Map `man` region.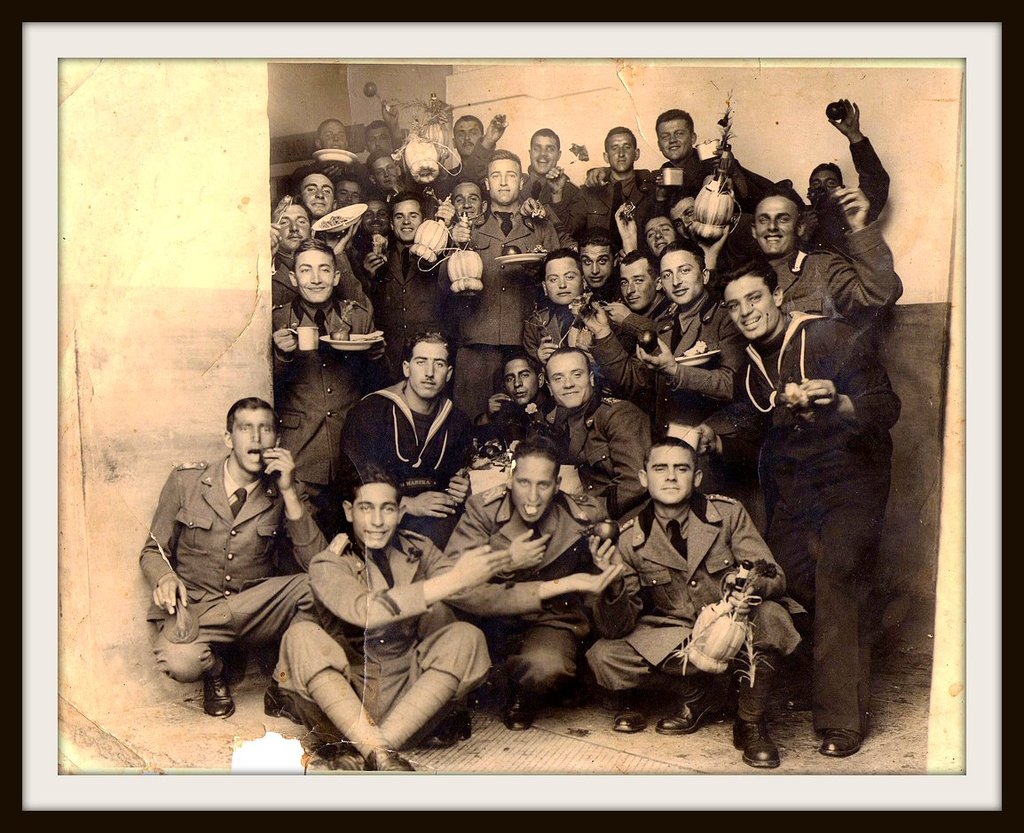
Mapped to l=456, t=103, r=492, b=176.
